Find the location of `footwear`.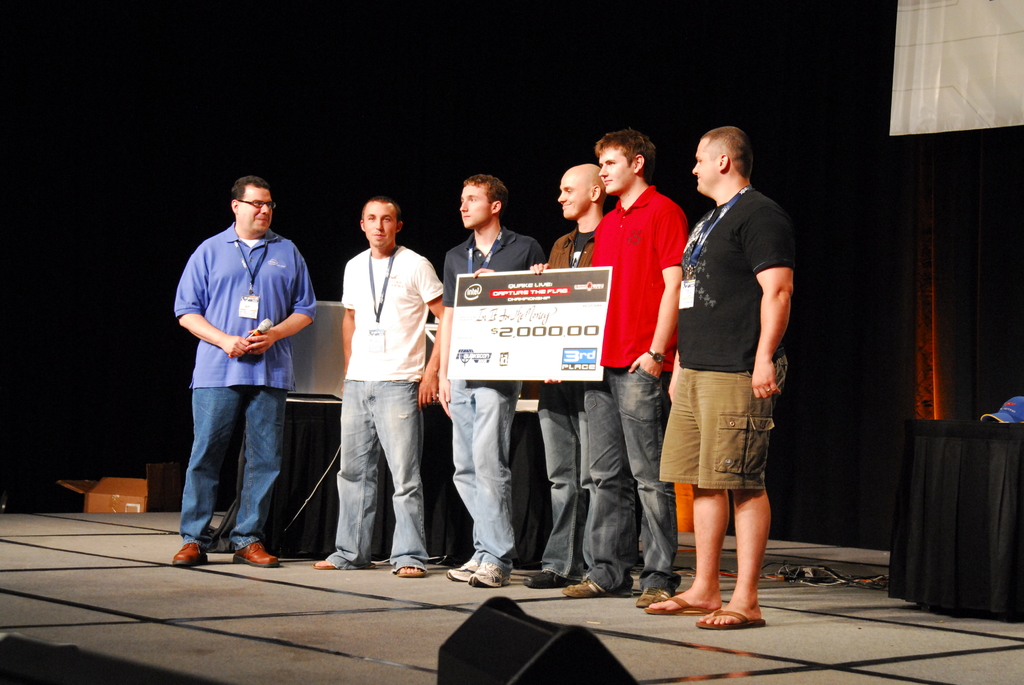
Location: 633,592,675,607.
